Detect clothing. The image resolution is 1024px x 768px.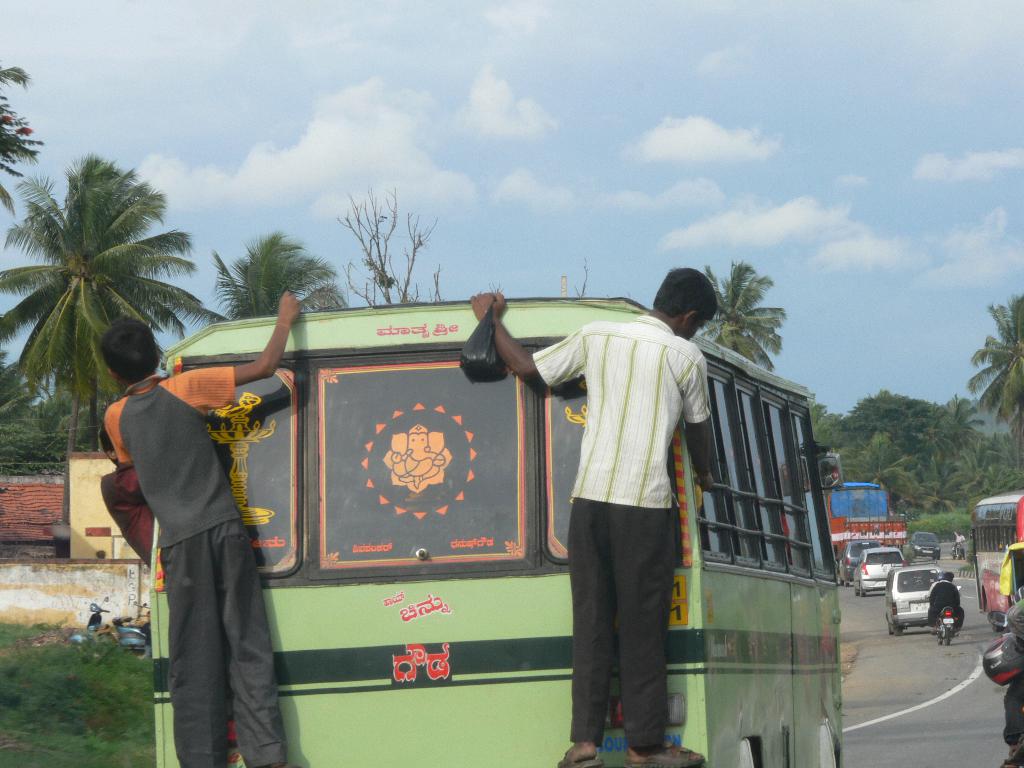
<box>995,604,1023,750</box>.
